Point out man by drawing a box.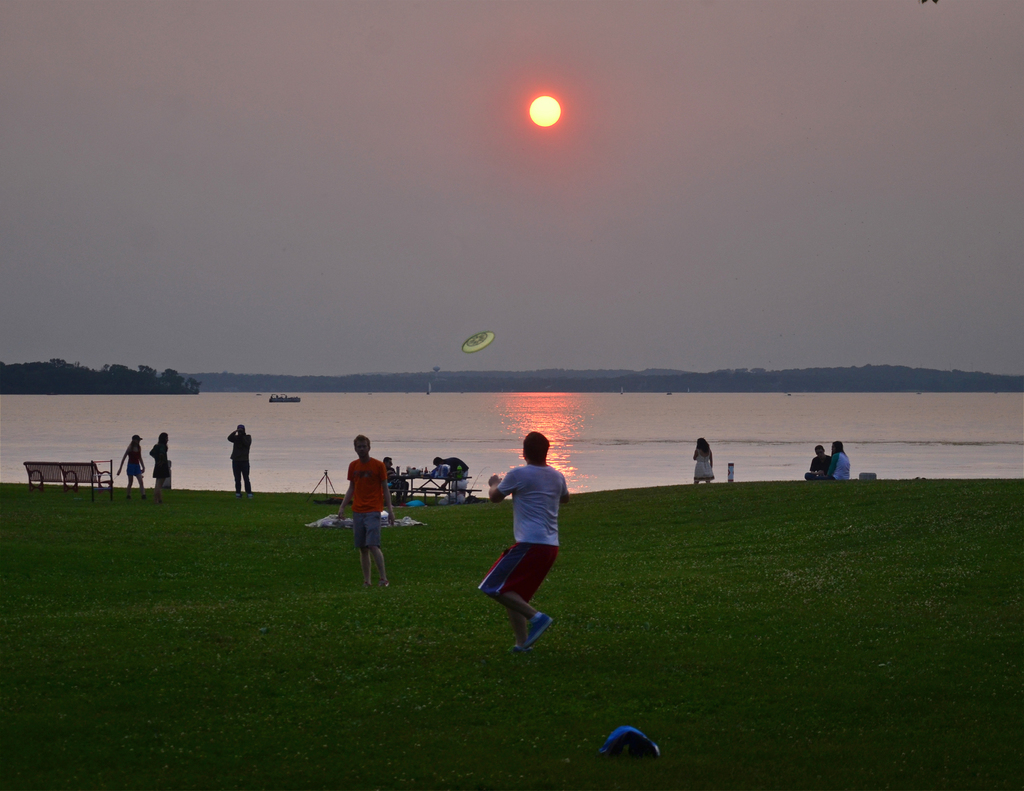
[804,443,829,480].
